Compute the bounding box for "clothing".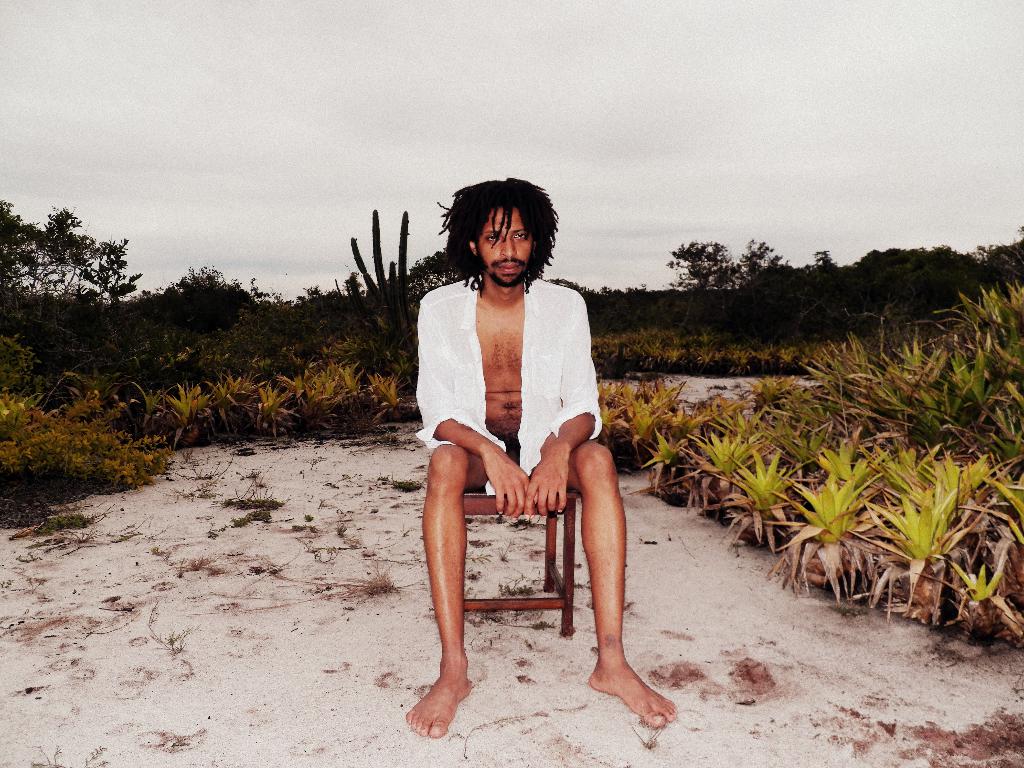
405 267 609 550.
